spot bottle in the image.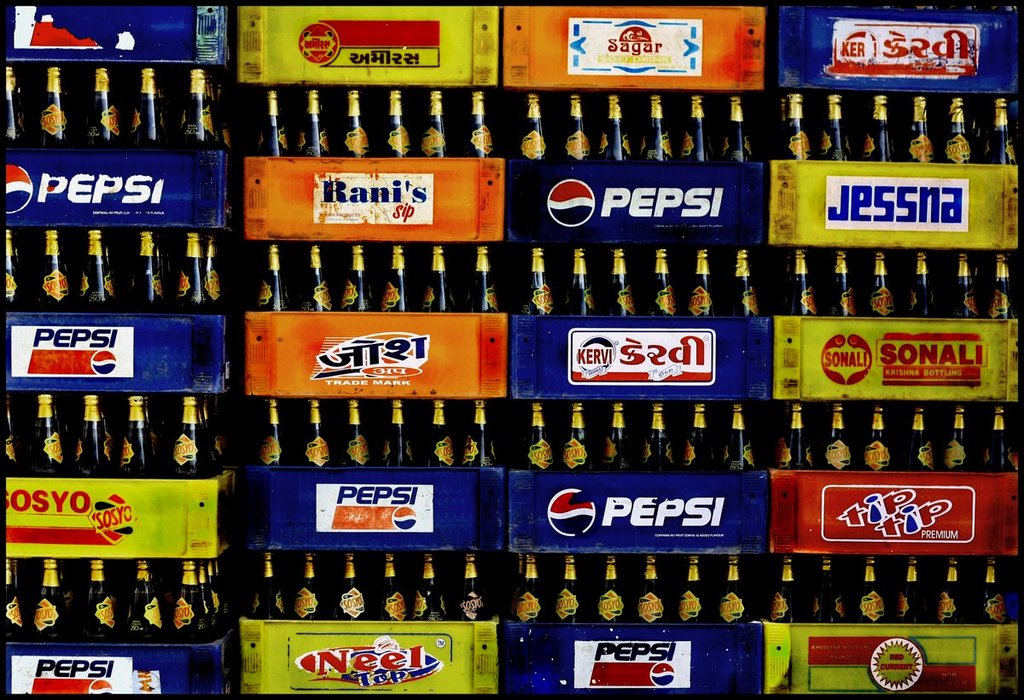
bottle found at 980, 557, 1008, 627.
